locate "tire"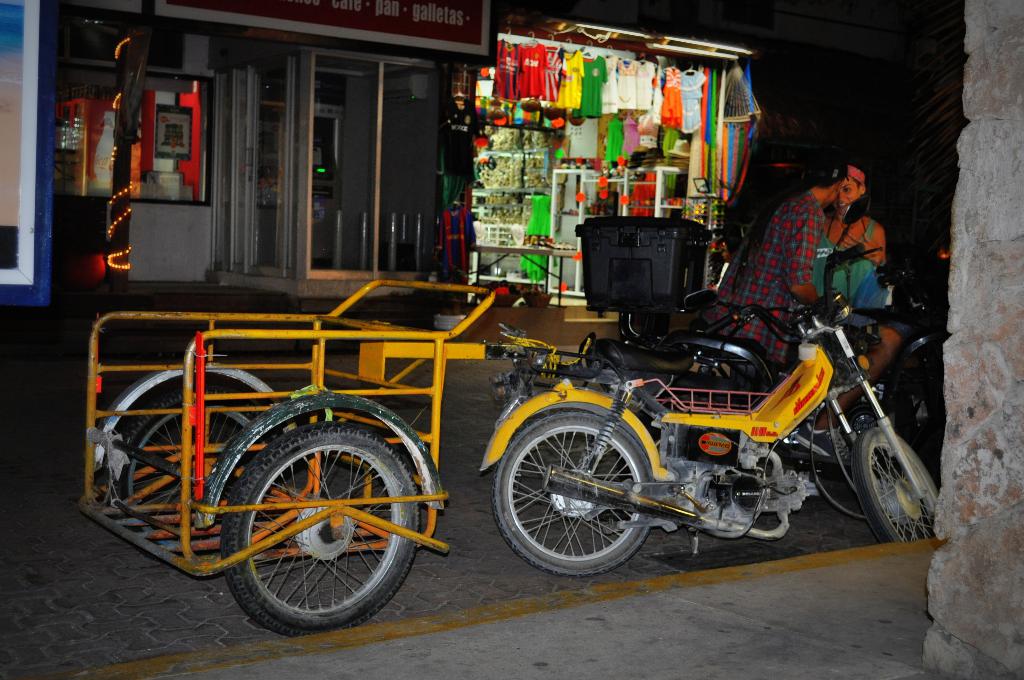
bbox=[118, 394, 284, 496]
